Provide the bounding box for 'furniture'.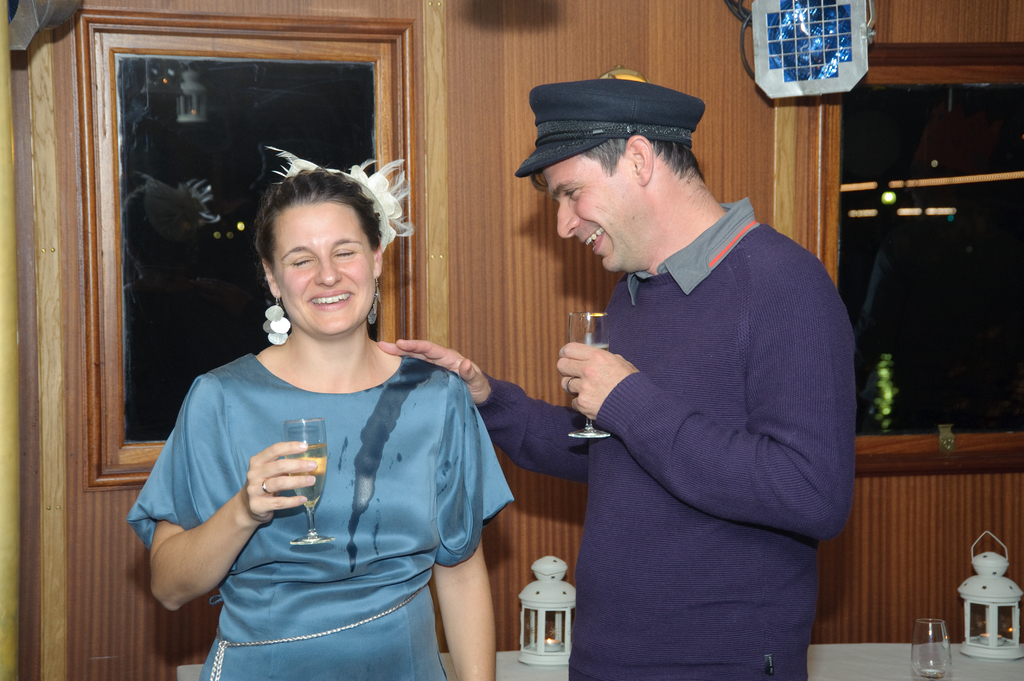
178/642/1023/680.
